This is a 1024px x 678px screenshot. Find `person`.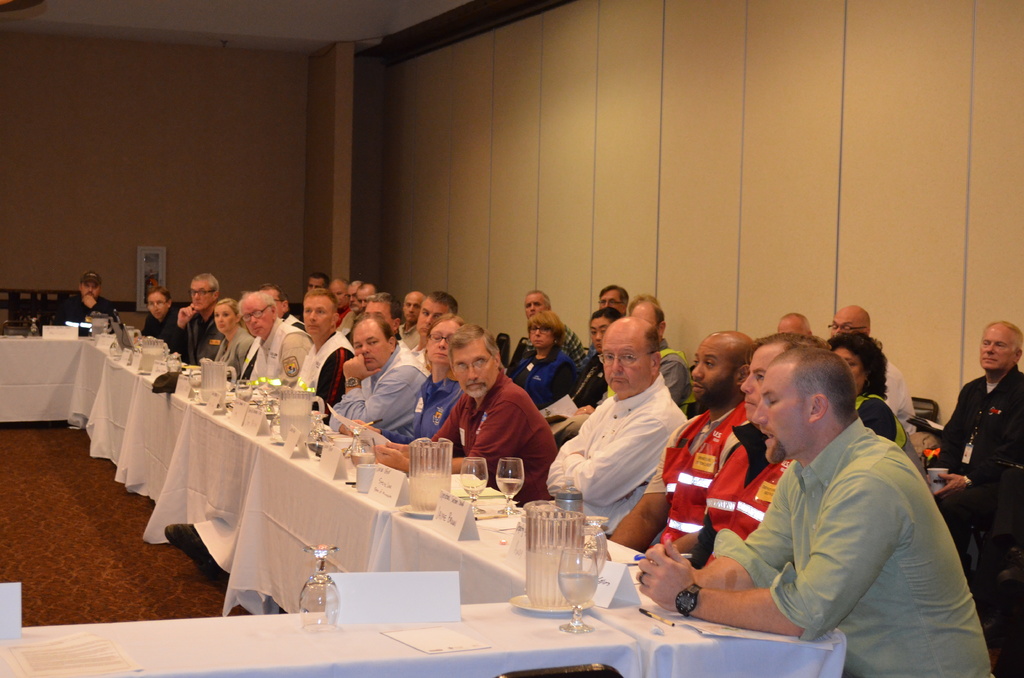
Bounding box: (x1=546, y1=314, x2=688, y2=542).
